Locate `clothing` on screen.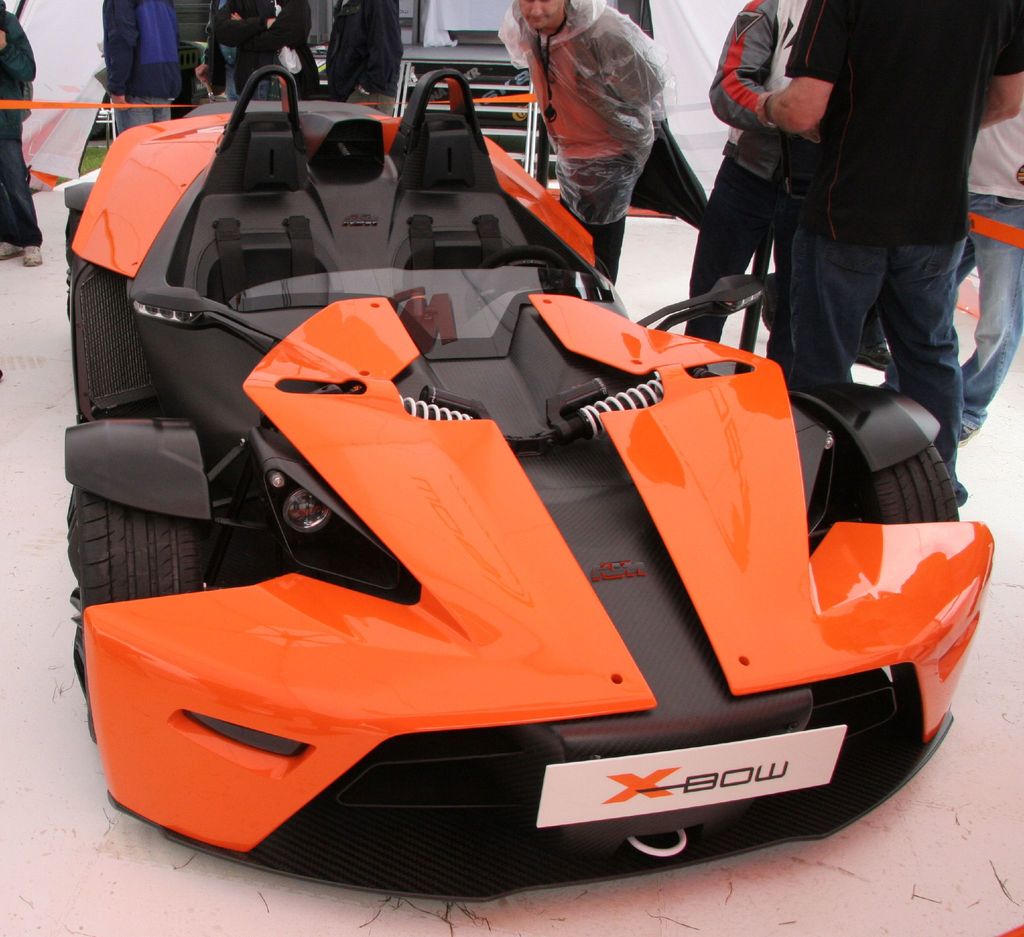
On screen at <region>502, 0, 694, 205</region>.
